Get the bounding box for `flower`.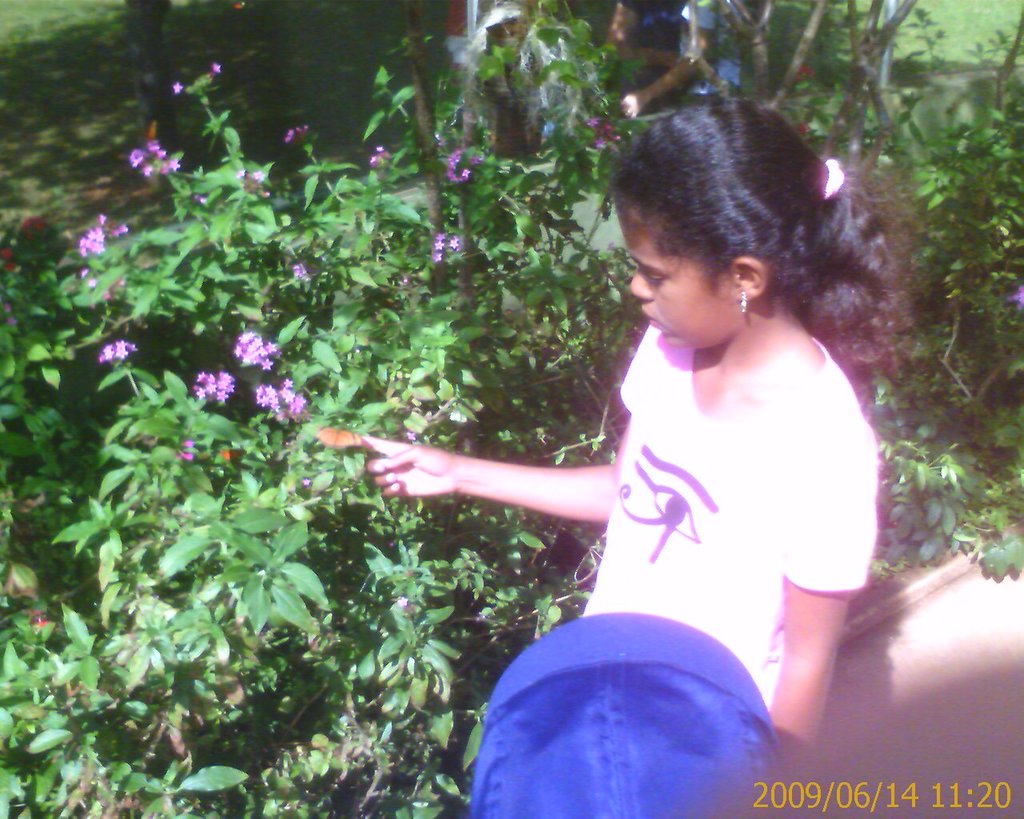
Rect(257, 173, 262, 180).
